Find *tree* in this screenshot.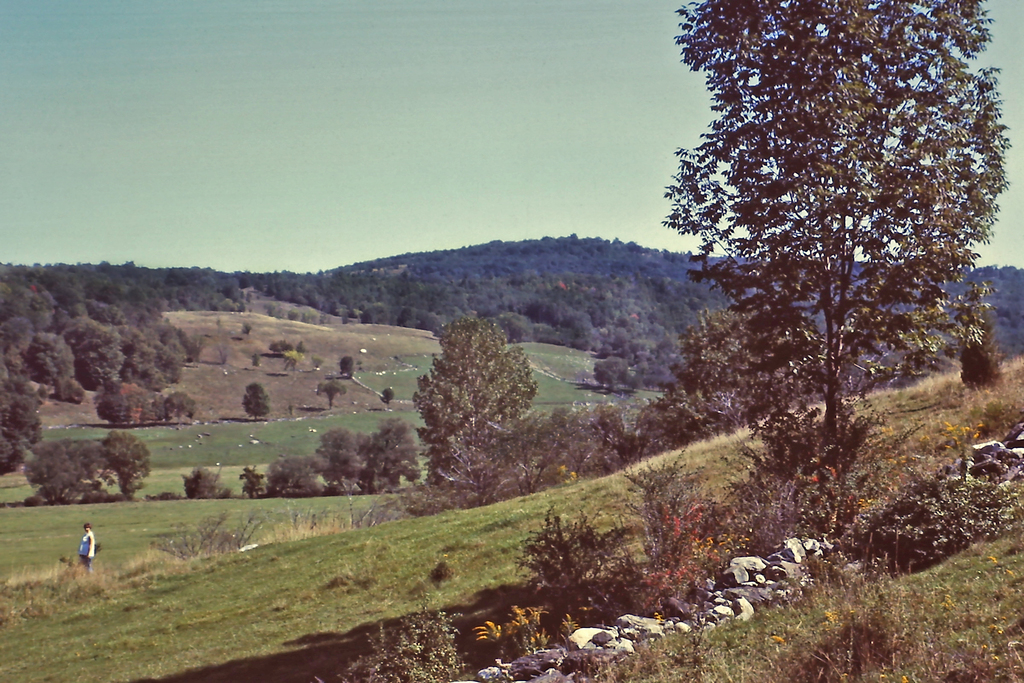
The bounding box for *tree* is detection(241, 320, 258, 334).
